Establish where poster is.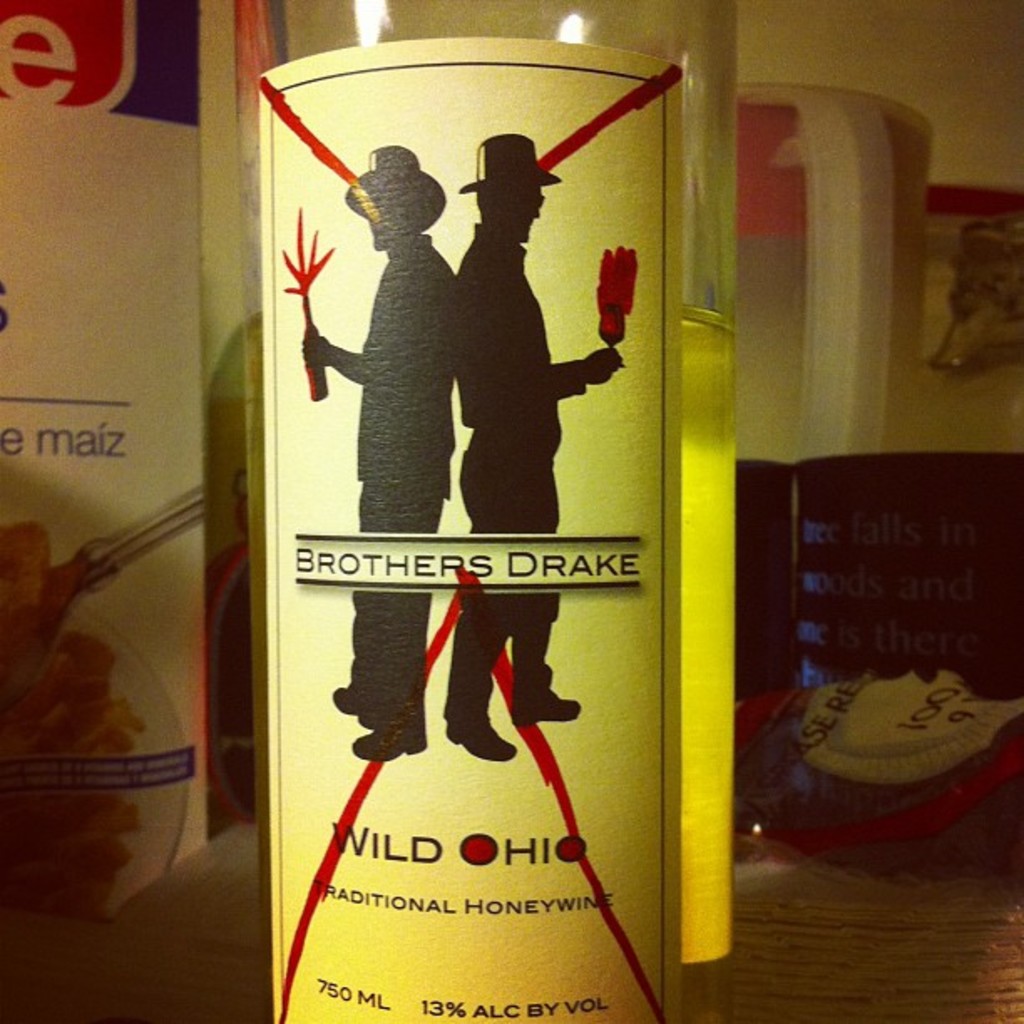
Established at bbox=[0, 0, 211, 980].
